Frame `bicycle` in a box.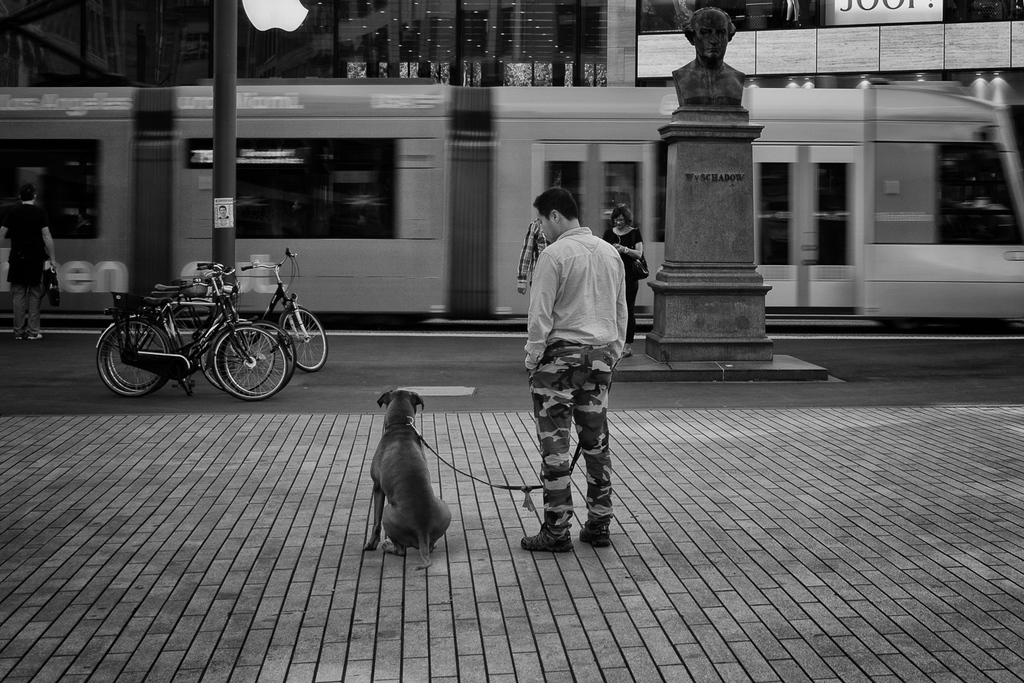
pyautogui.locateOnScreen(171, 245, 328, 370).
